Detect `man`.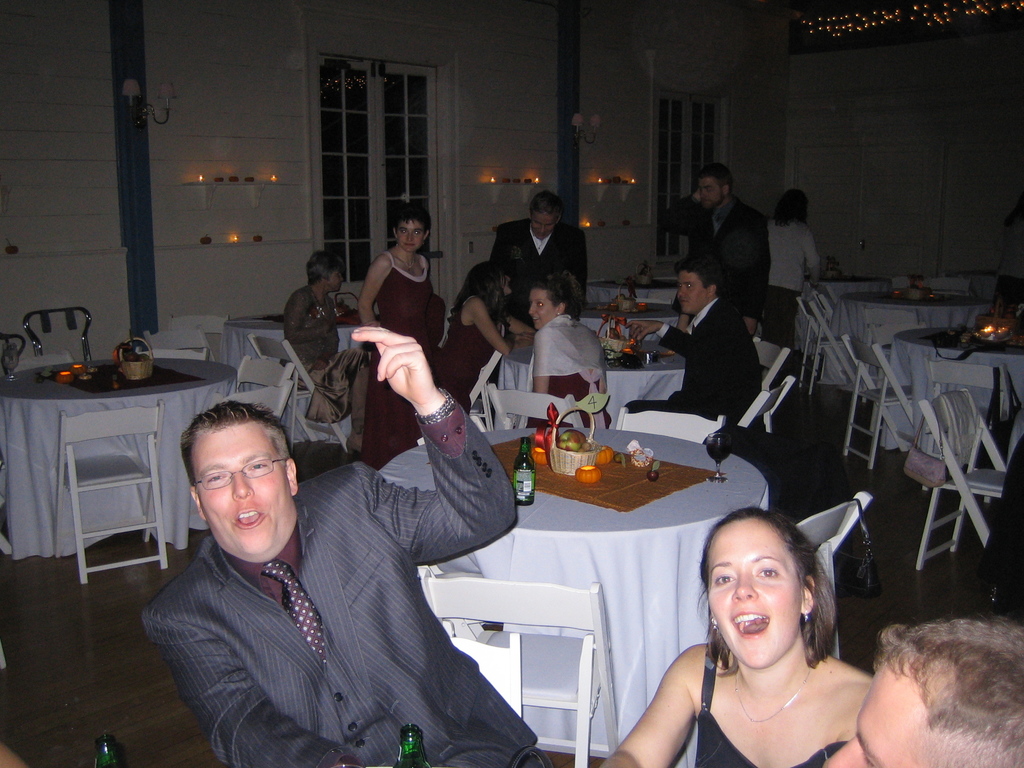
Detected at 820/613/1023/767.
